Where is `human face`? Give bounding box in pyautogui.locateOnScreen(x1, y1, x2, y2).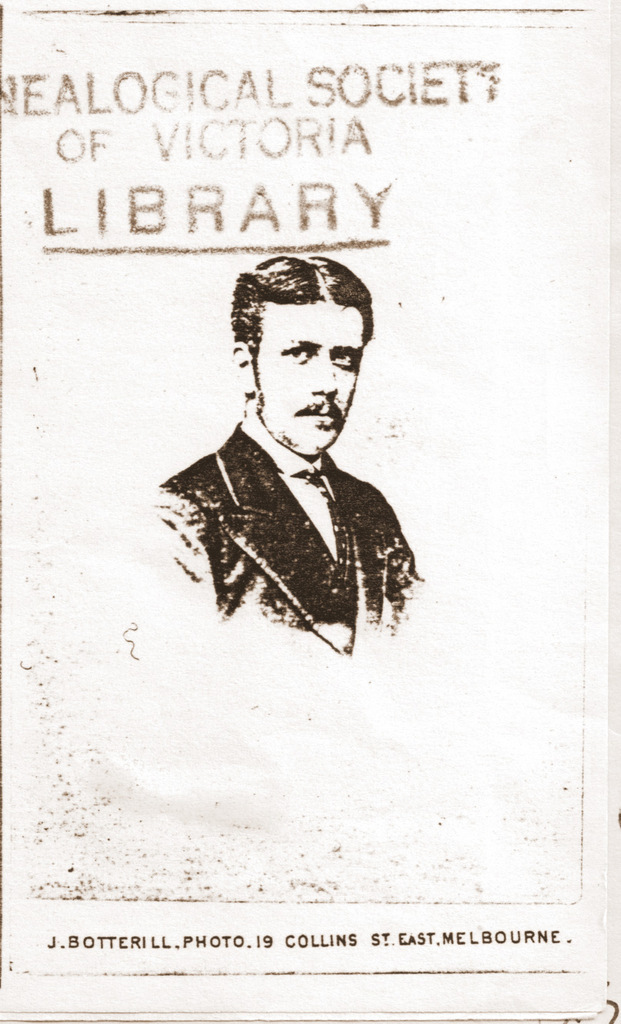
pyautogui.locateOnScreen(254, 303, 364, 455).
